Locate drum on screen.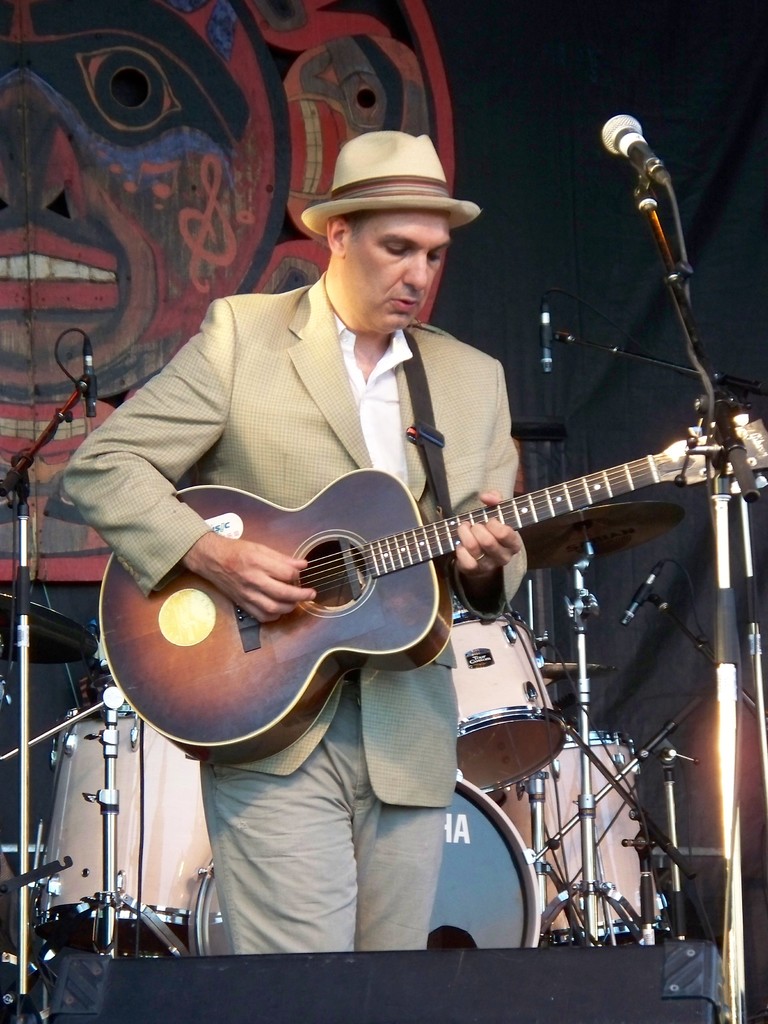
On screen at [left=490, top=729, right=661, bottom=937].
